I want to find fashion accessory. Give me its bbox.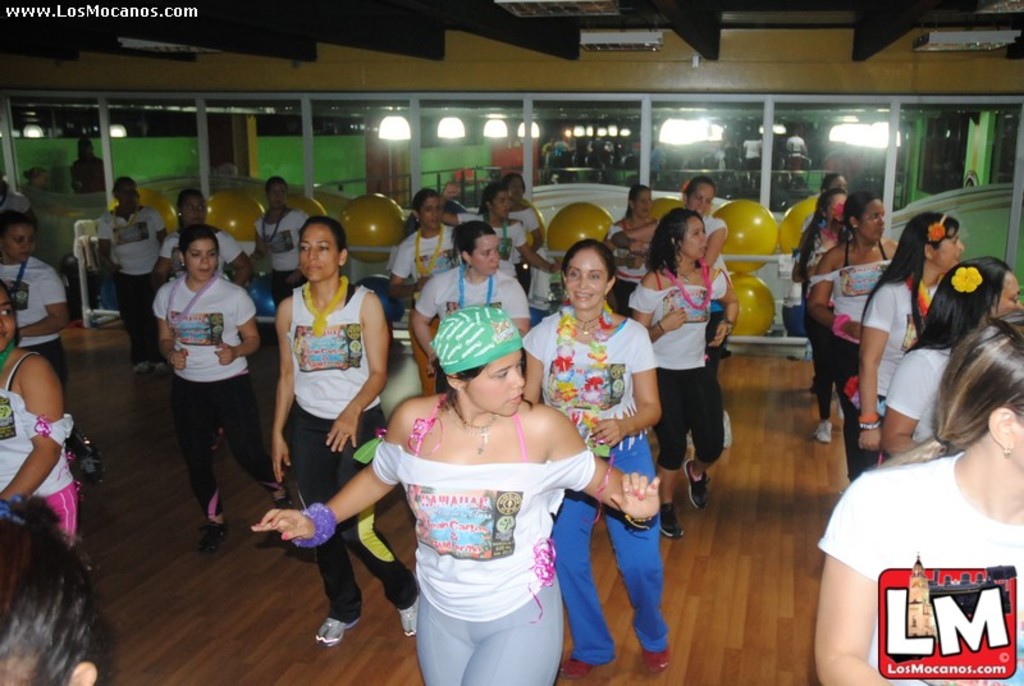
x1=448 y1=398 x2=484 y2=447.
